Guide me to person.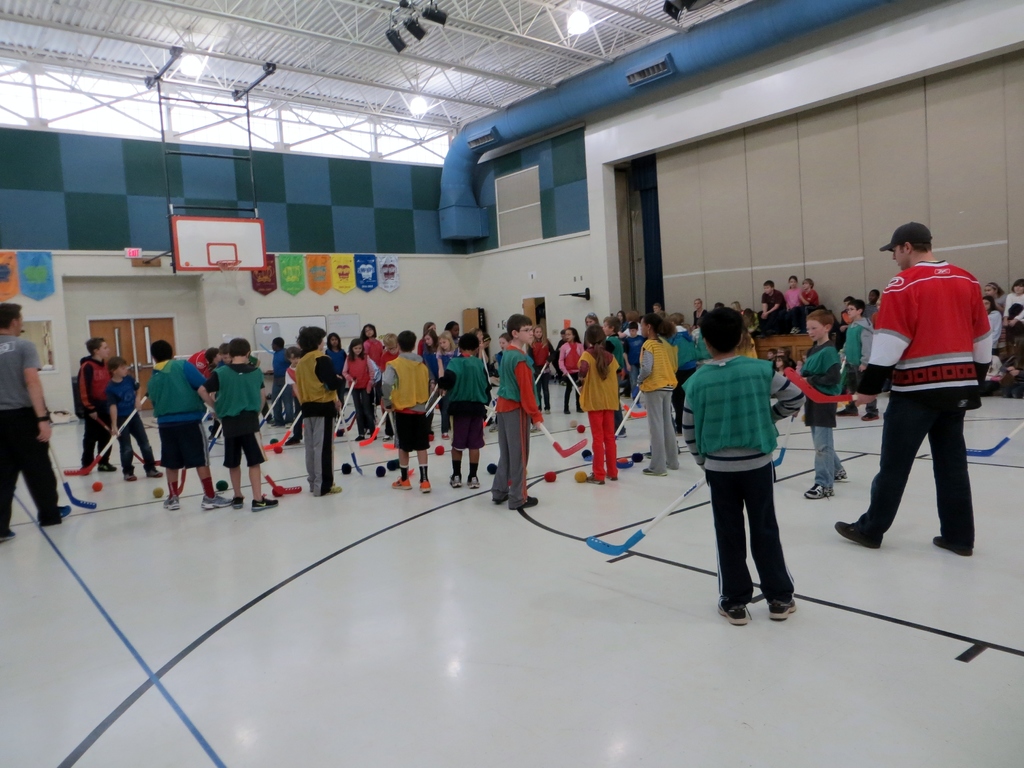
Guidance: bbox(418, 333, 442, 381).
